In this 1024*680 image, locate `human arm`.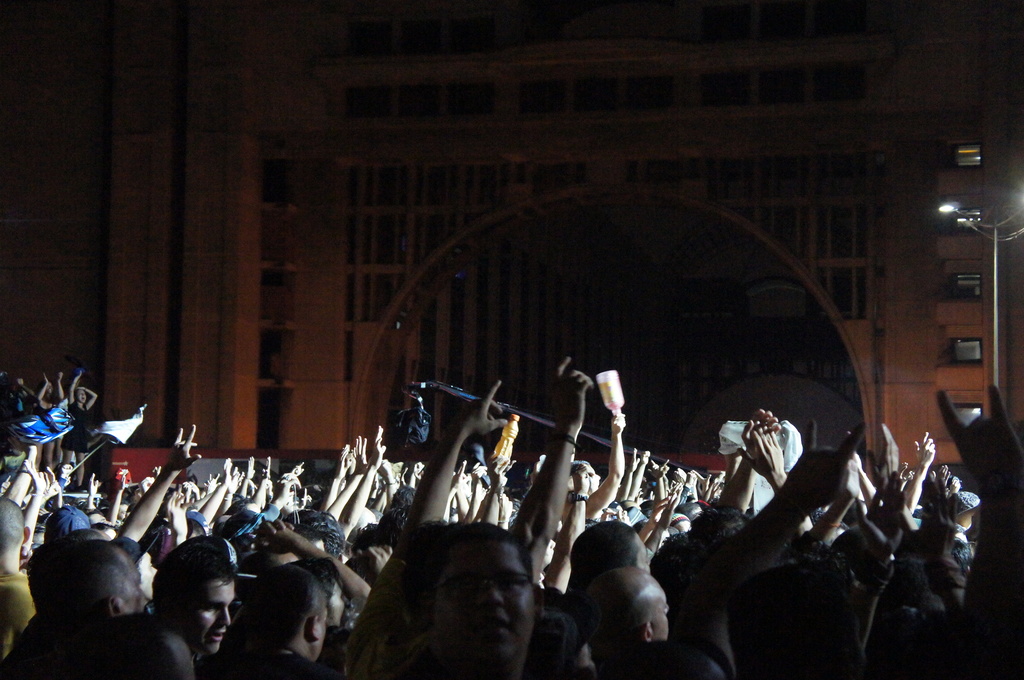
Bounding box: <region>736, 422, 790, 489</region>.
